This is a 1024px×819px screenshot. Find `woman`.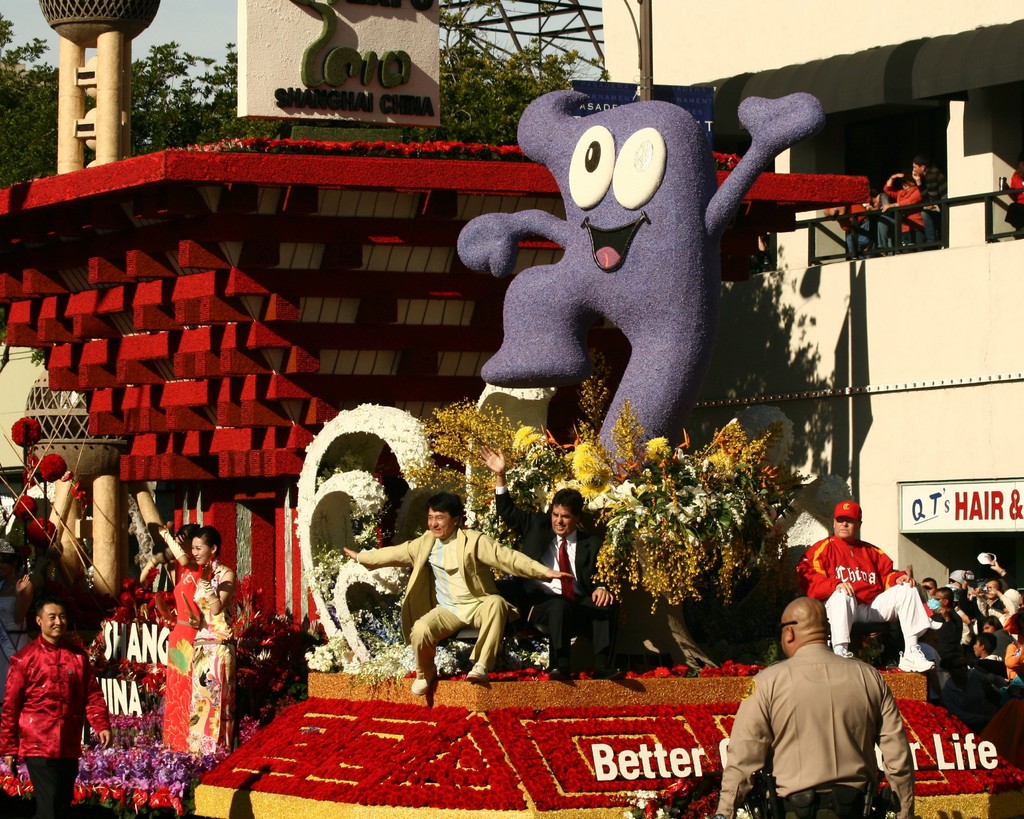
Bounding box: 127:523:203:748.
